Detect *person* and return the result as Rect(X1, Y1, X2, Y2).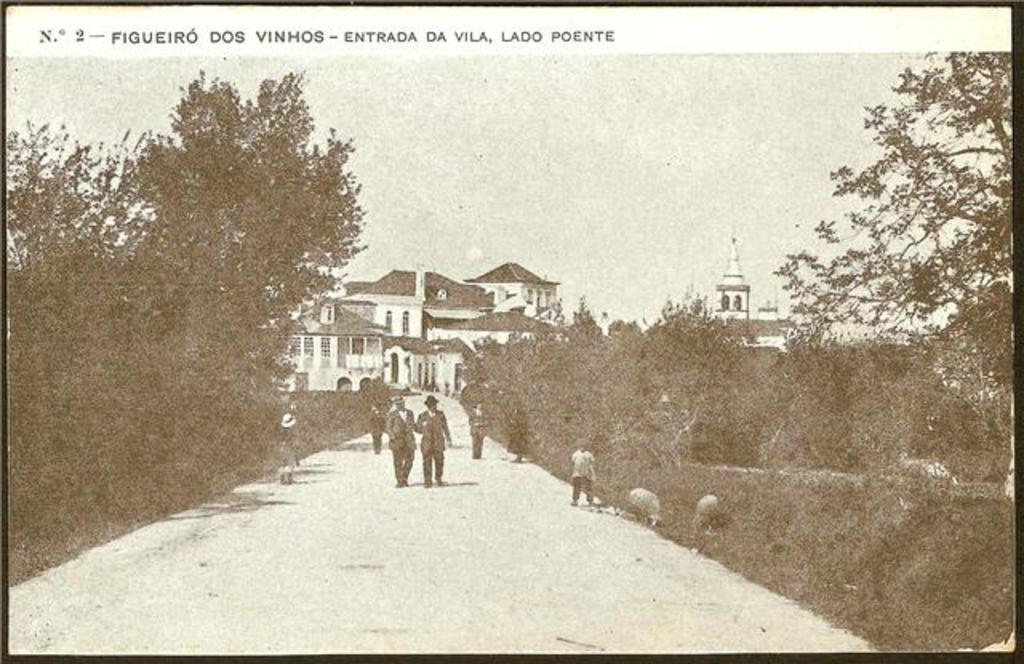
Rect(280, 405, 307, 477).
